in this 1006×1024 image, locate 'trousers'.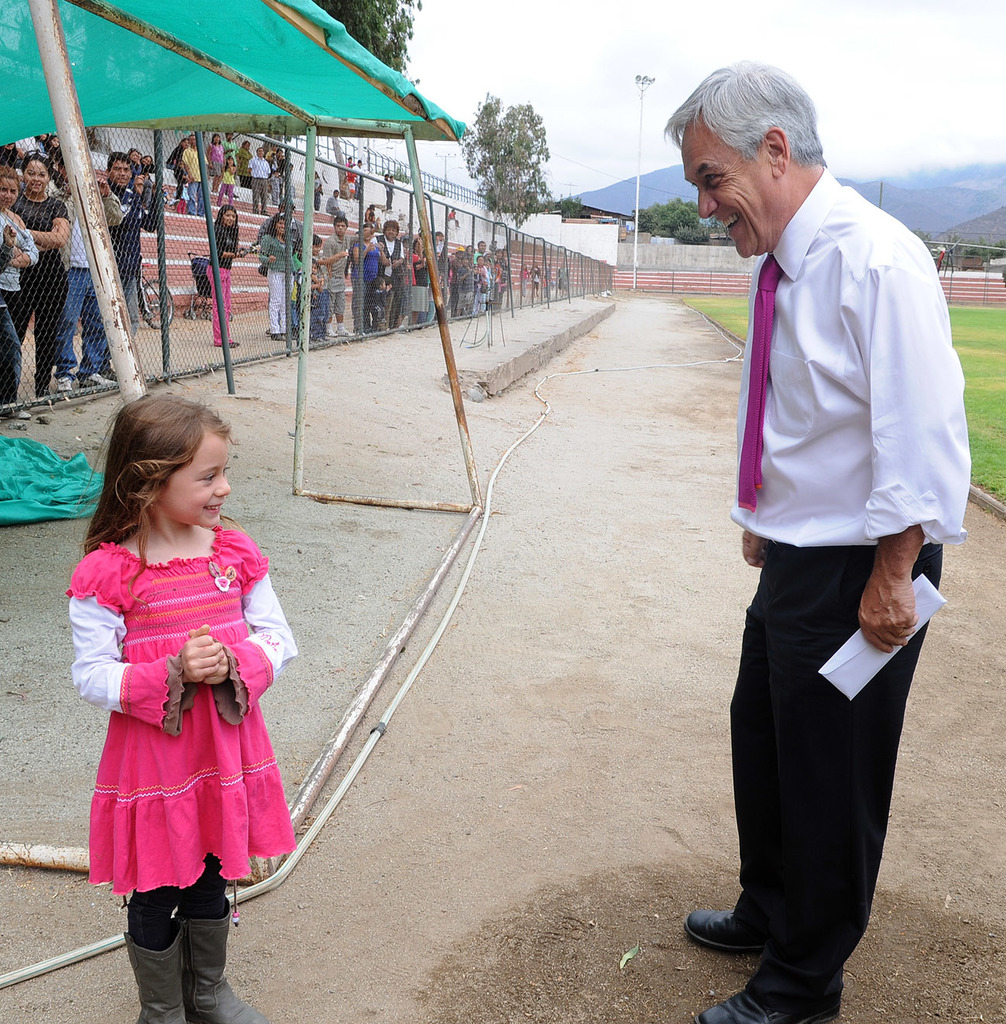
Bounding box: box=[3, 275, 71, 390].
